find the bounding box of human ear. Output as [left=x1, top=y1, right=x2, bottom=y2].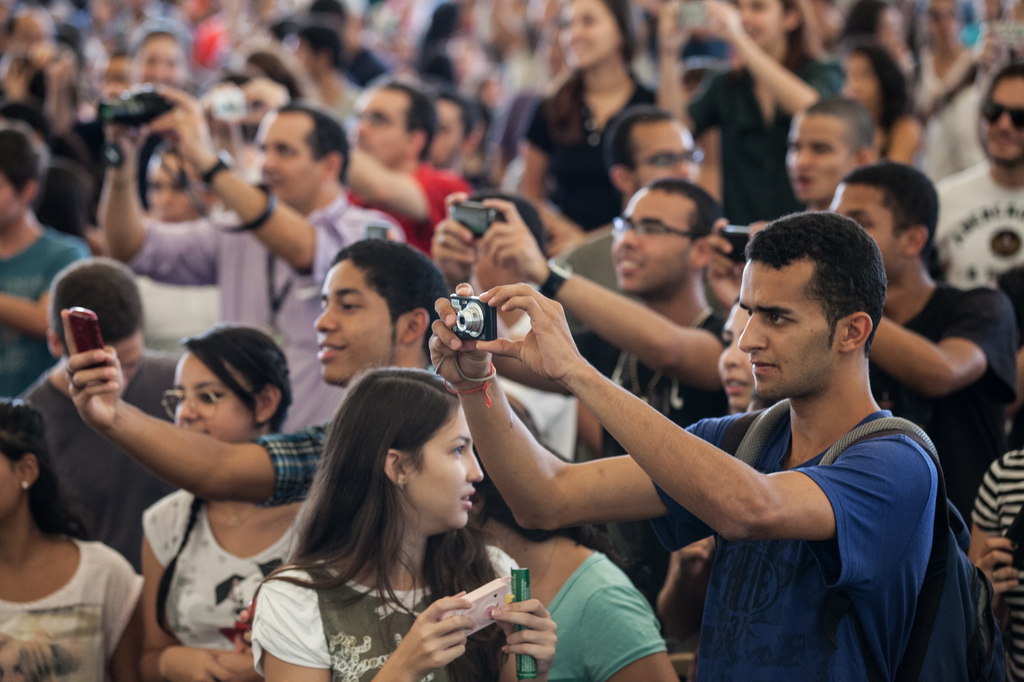
[left=691, top=237, right=707, bottom=266].
